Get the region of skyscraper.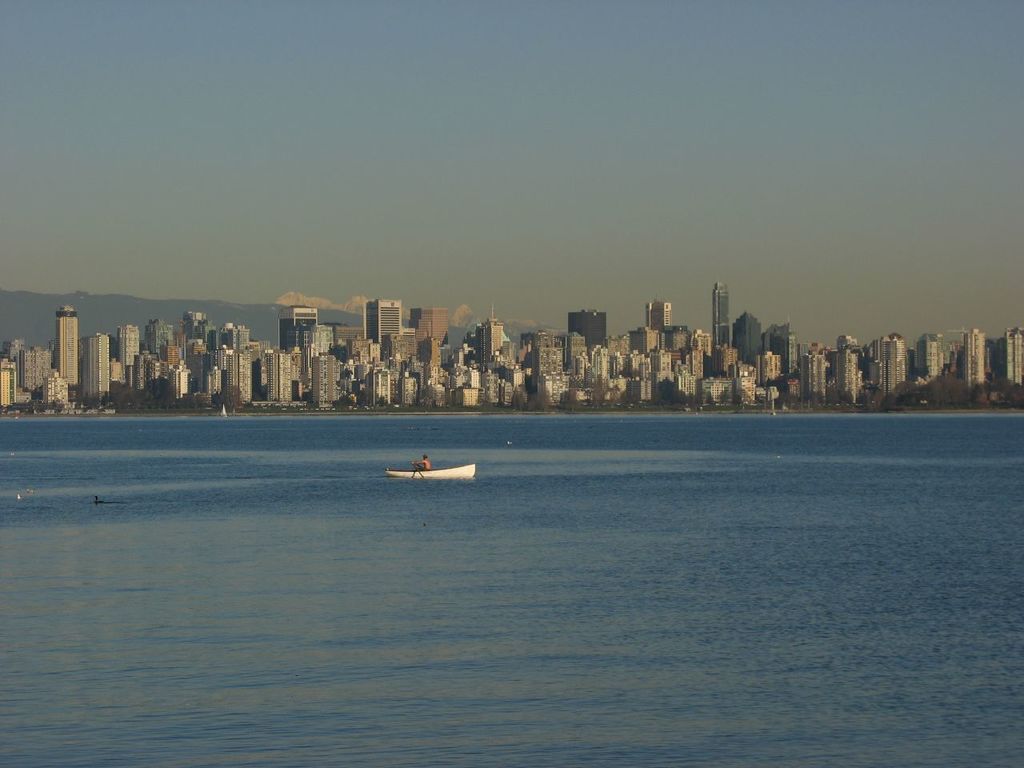
[253, 339, 275, 390].
